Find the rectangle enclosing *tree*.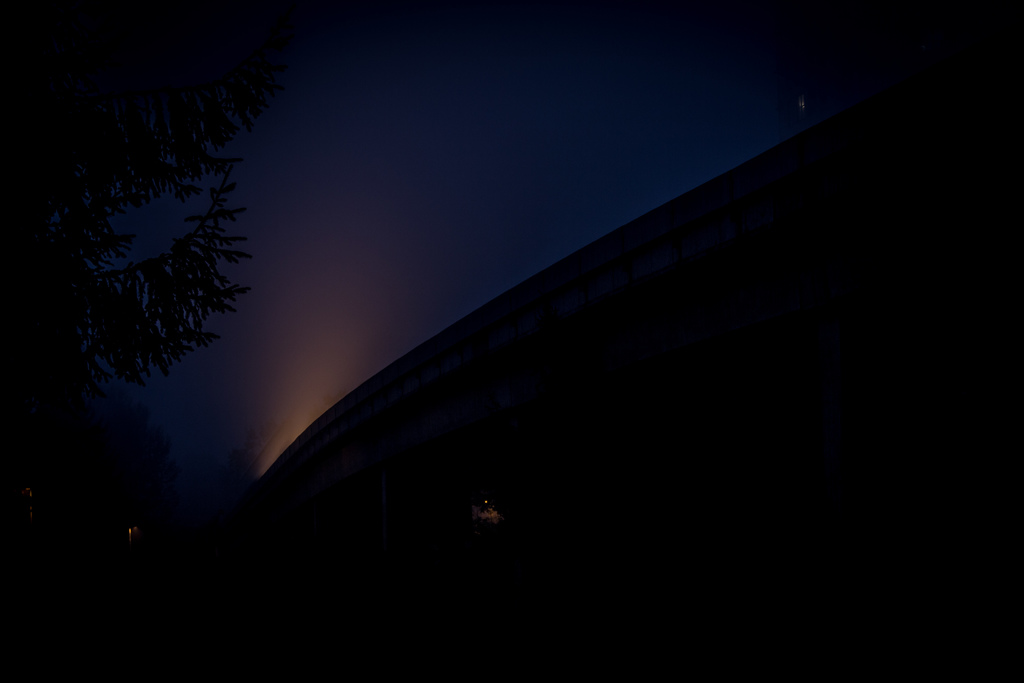
bbox=(0, 155, 252, 427).
